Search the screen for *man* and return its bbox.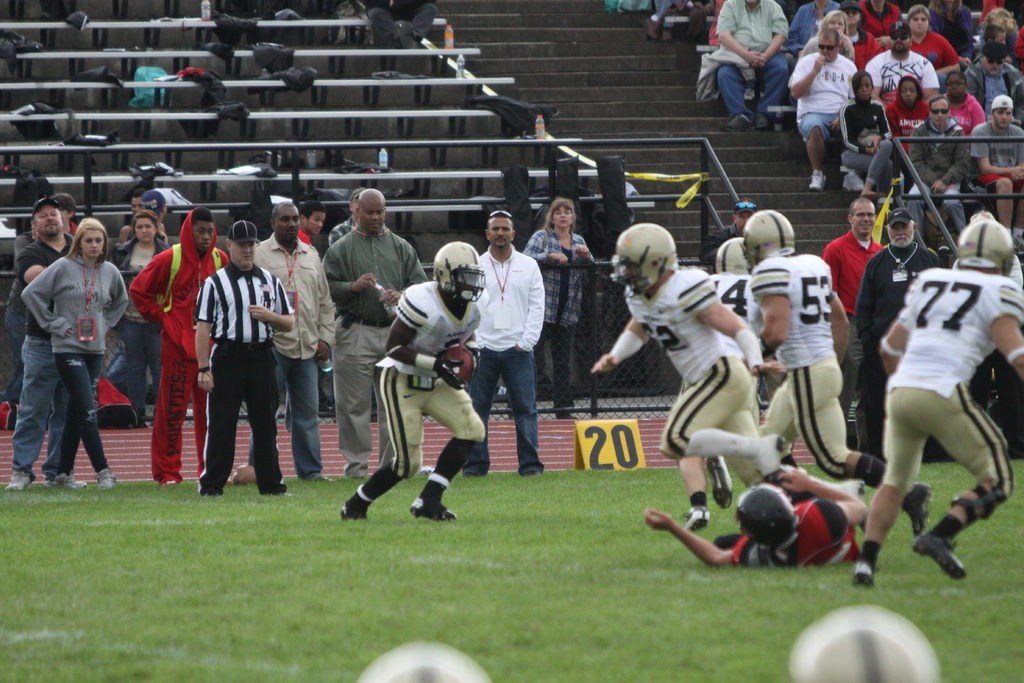
Found: 11, 195, 77, 454.
